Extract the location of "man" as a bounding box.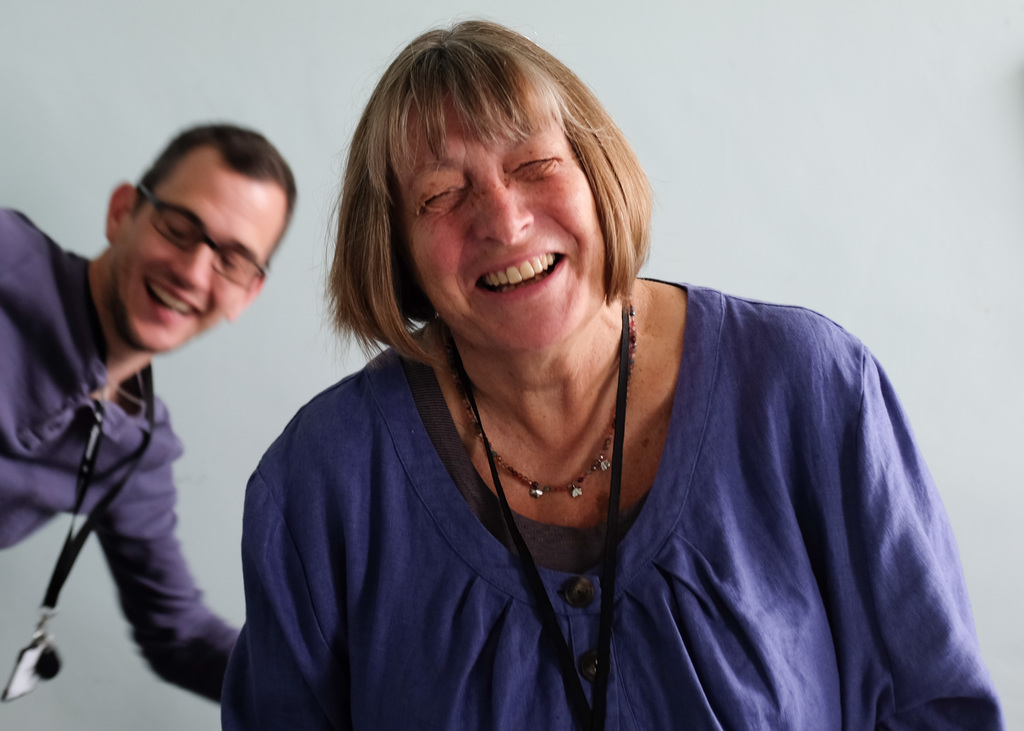
crop(5, 123, 306, 730).
